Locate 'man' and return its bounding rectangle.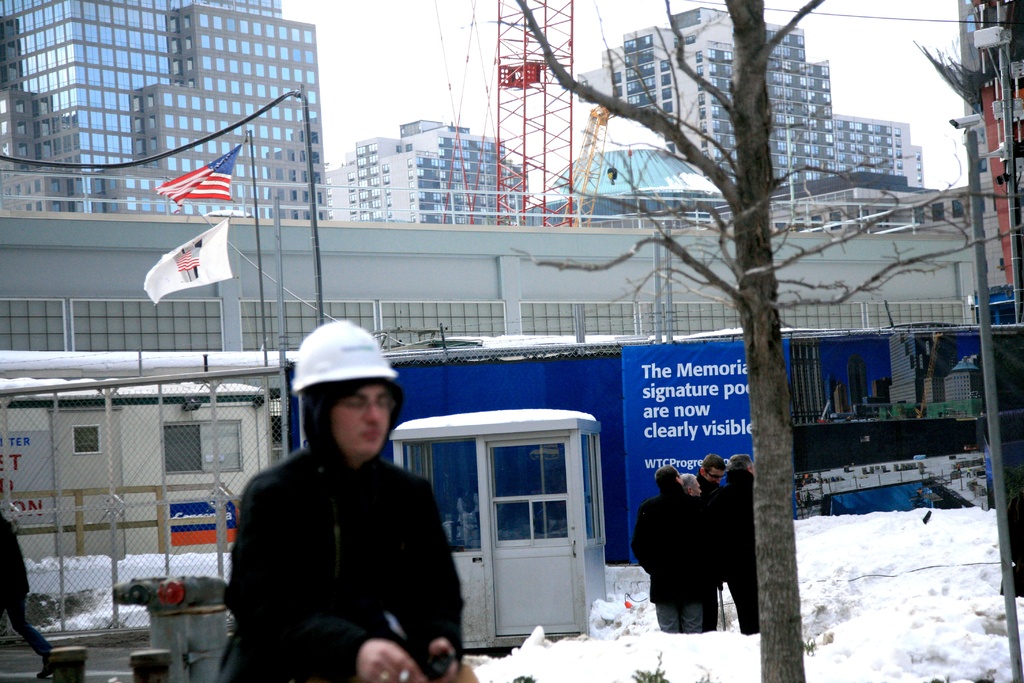
<bbox>217, 324, 463, 682</bbox>.
